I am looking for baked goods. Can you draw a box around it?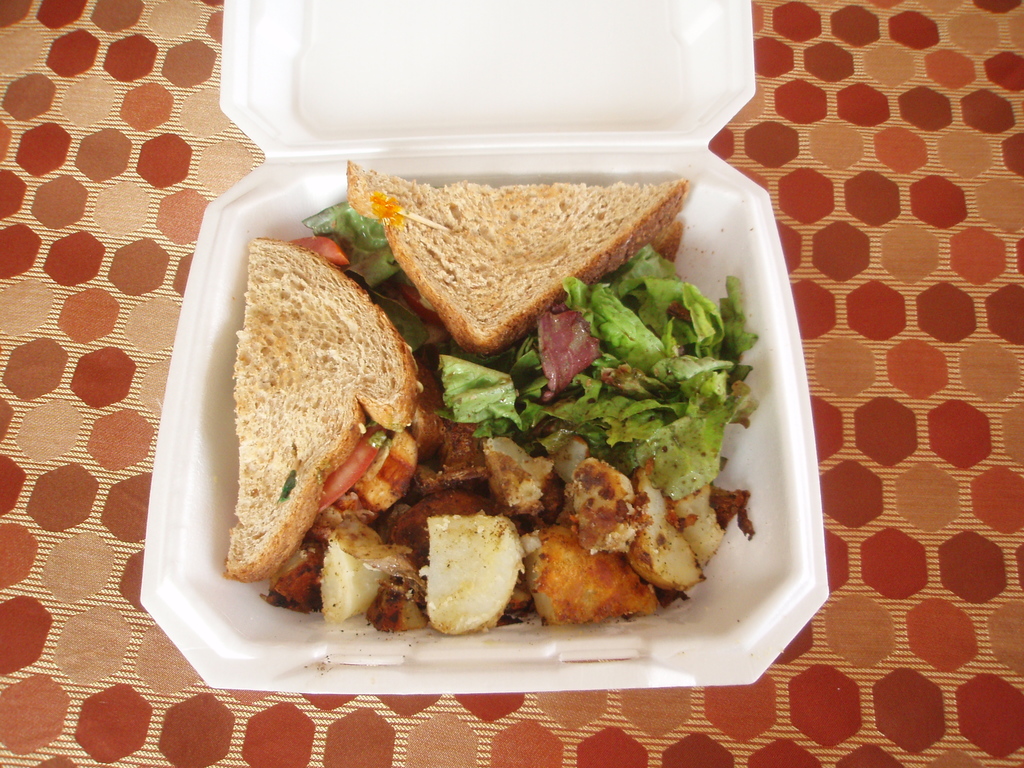
Sure, the bounding box is left=257, top=308, right=752, bottom=652.
